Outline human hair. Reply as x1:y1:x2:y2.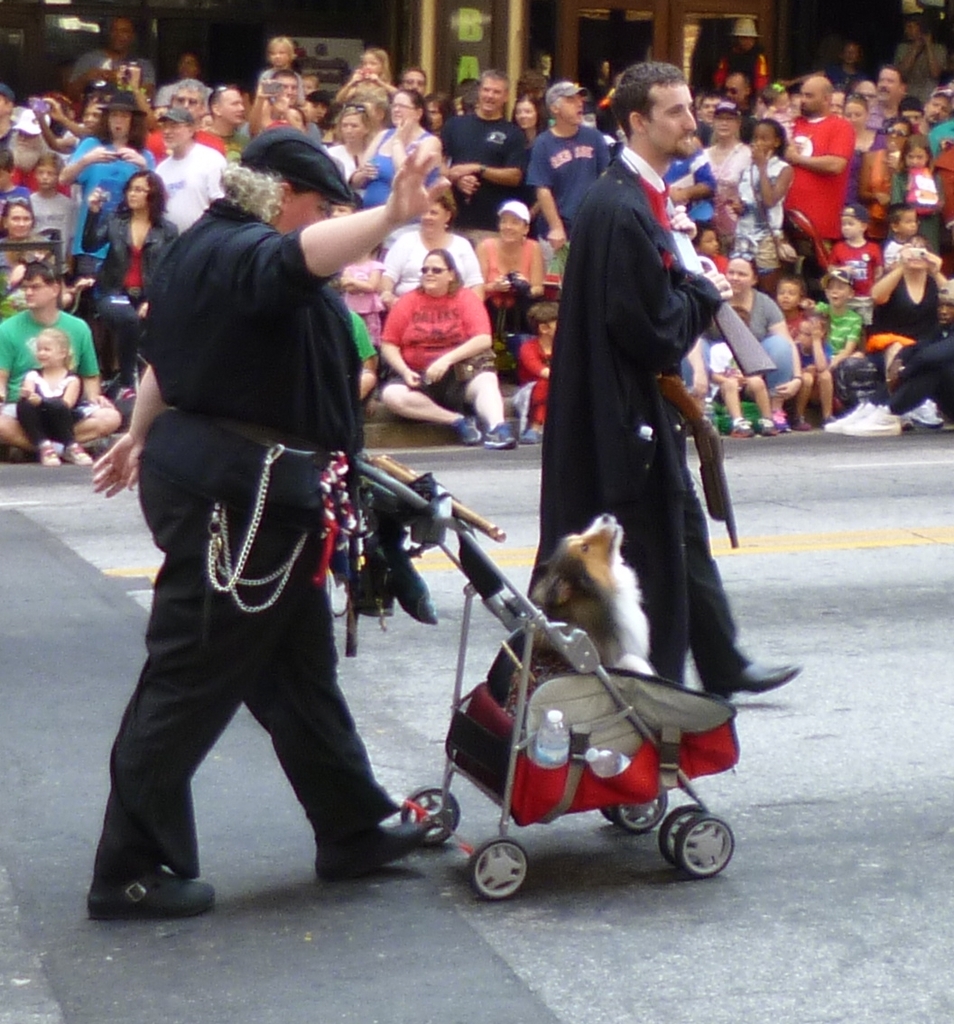
731:302:750:326.
